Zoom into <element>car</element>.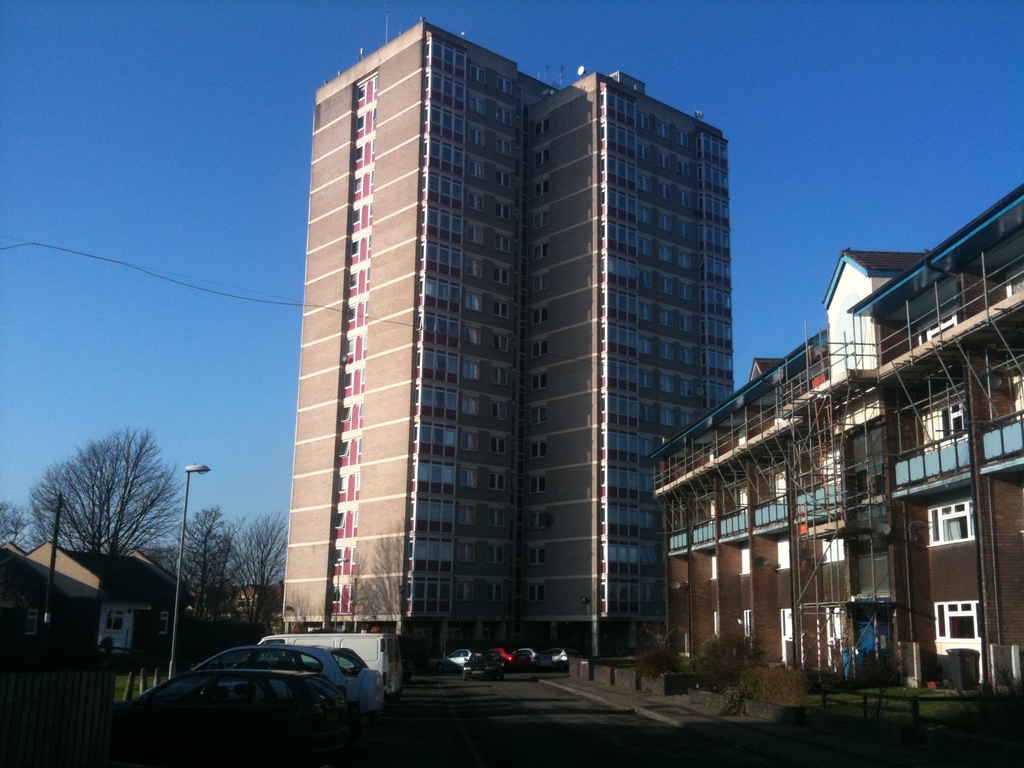
Zoom target: 500 646 531 673.
